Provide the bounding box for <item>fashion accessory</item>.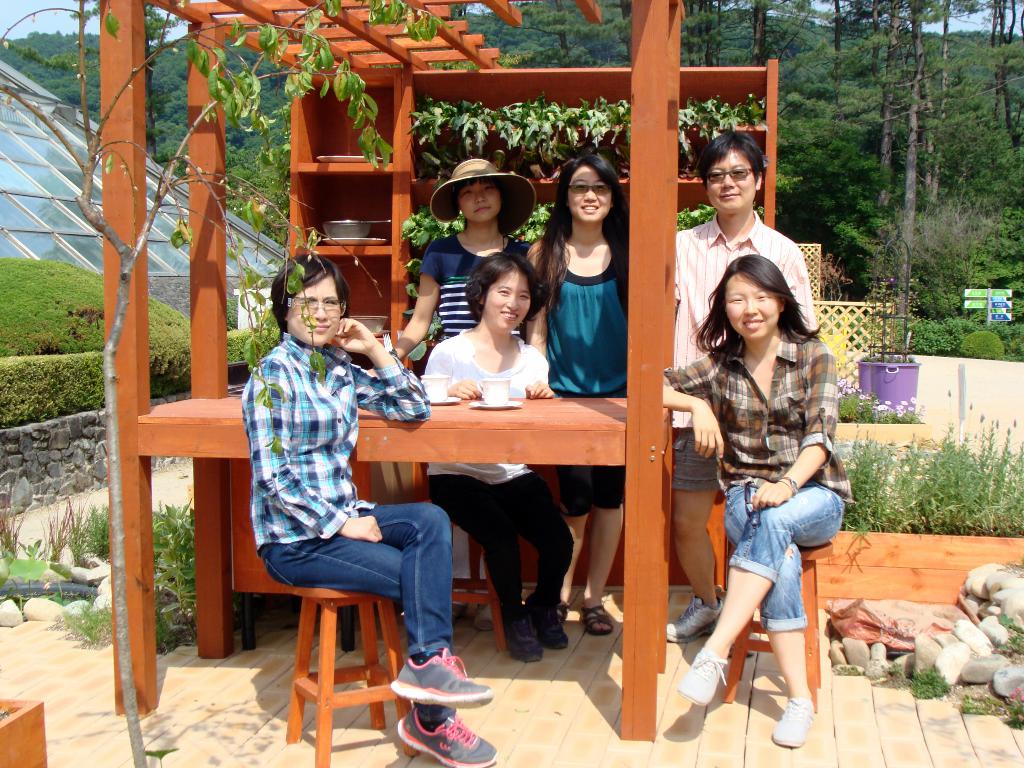
{"left": 580, "top": 606, "right": 615, "bottom": 637}.
